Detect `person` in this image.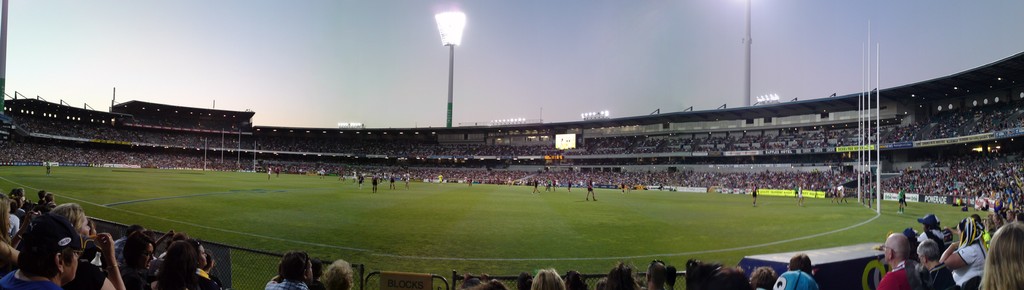
Detection: box(874, 232, 923, 289).
